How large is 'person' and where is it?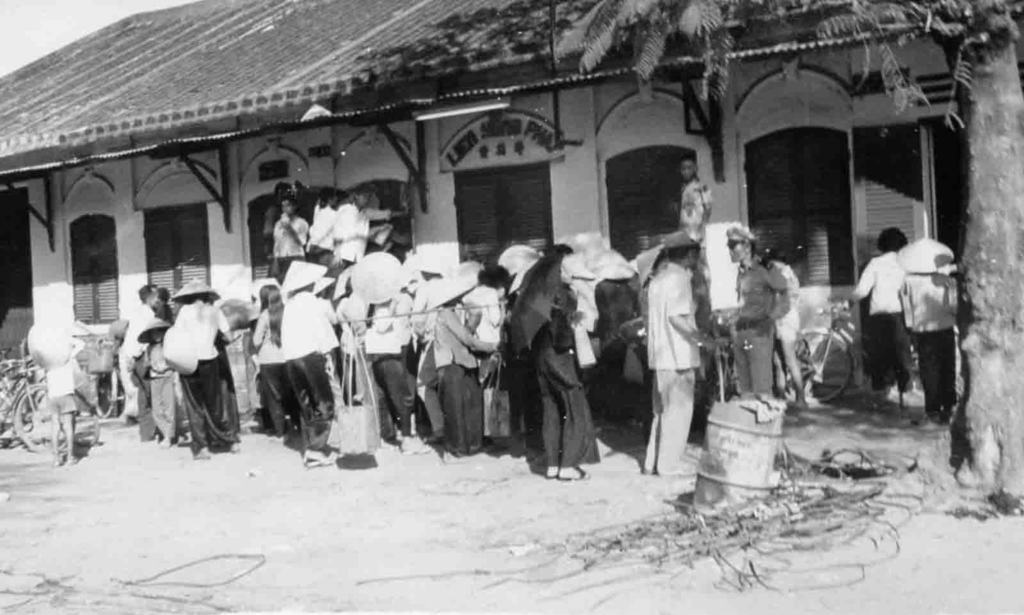
Bounding box: <region>729, 222, 794, 401</region>.
